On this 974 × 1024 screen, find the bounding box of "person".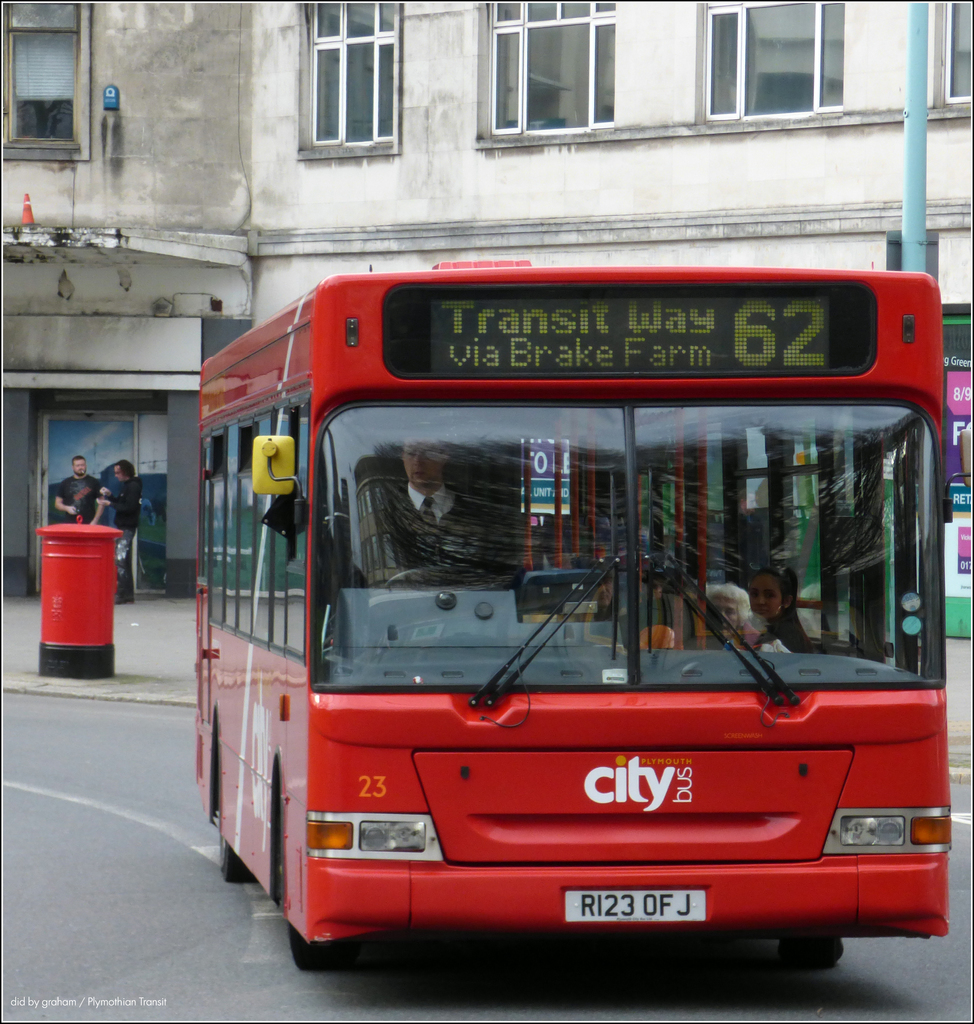
Bounding box: 59, 458, 104, 531.
